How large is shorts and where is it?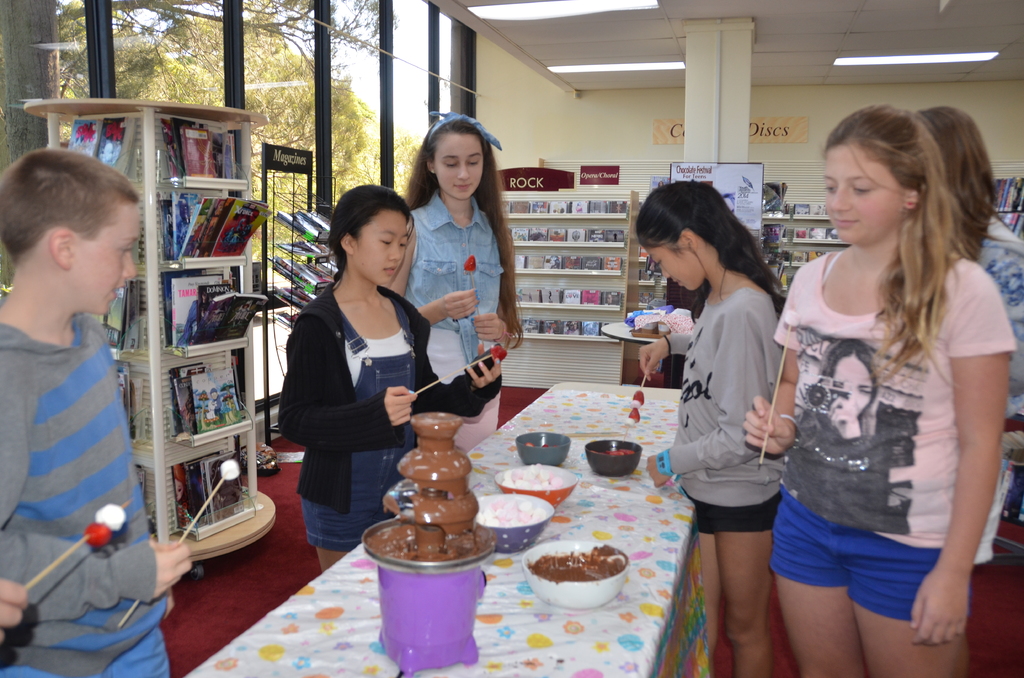
Bounding box: region(304, 453, 414, 543).
